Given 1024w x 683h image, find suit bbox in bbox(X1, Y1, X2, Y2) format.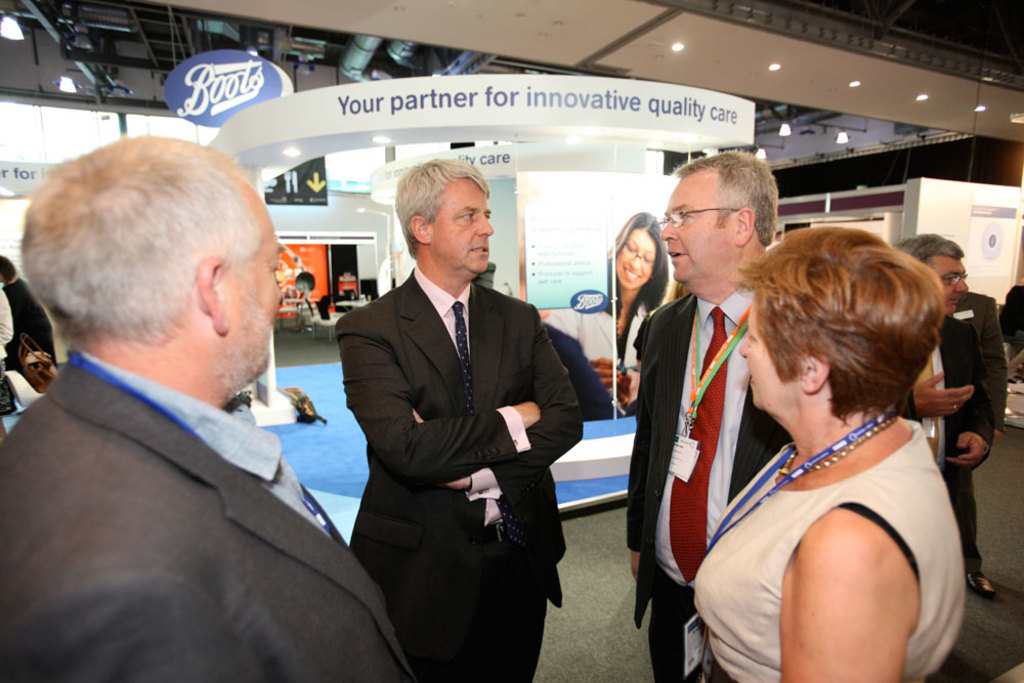
bbox(348, 264, 587, 682).
